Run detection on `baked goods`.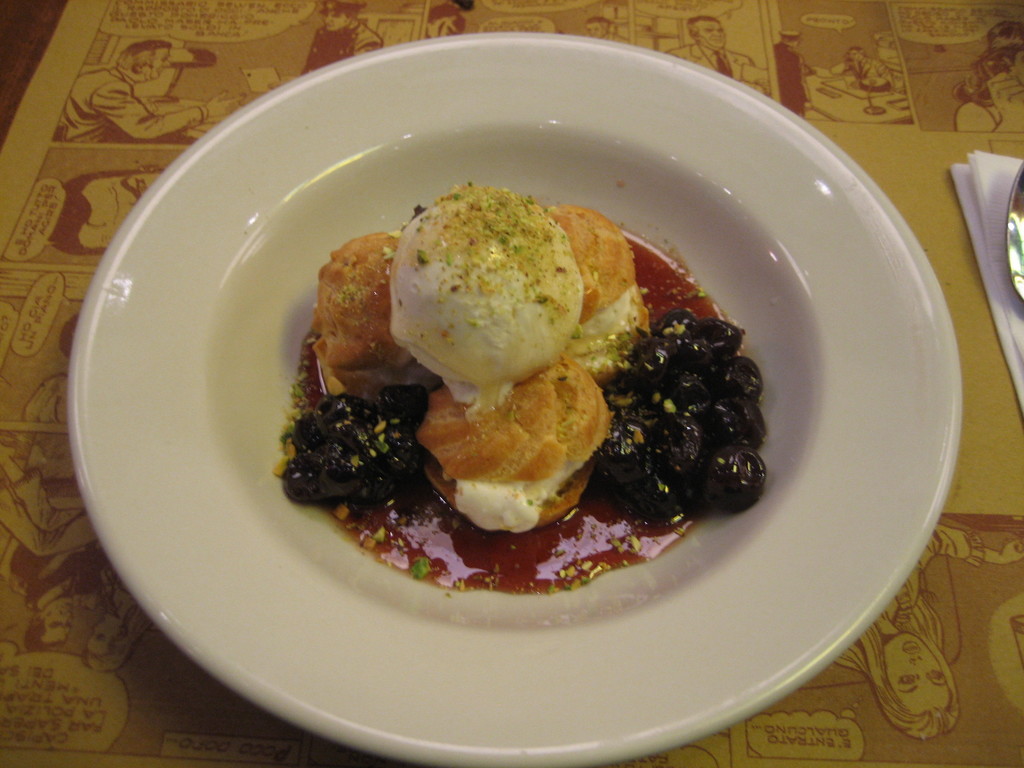
Result: region(415, 352, 617, 533).
